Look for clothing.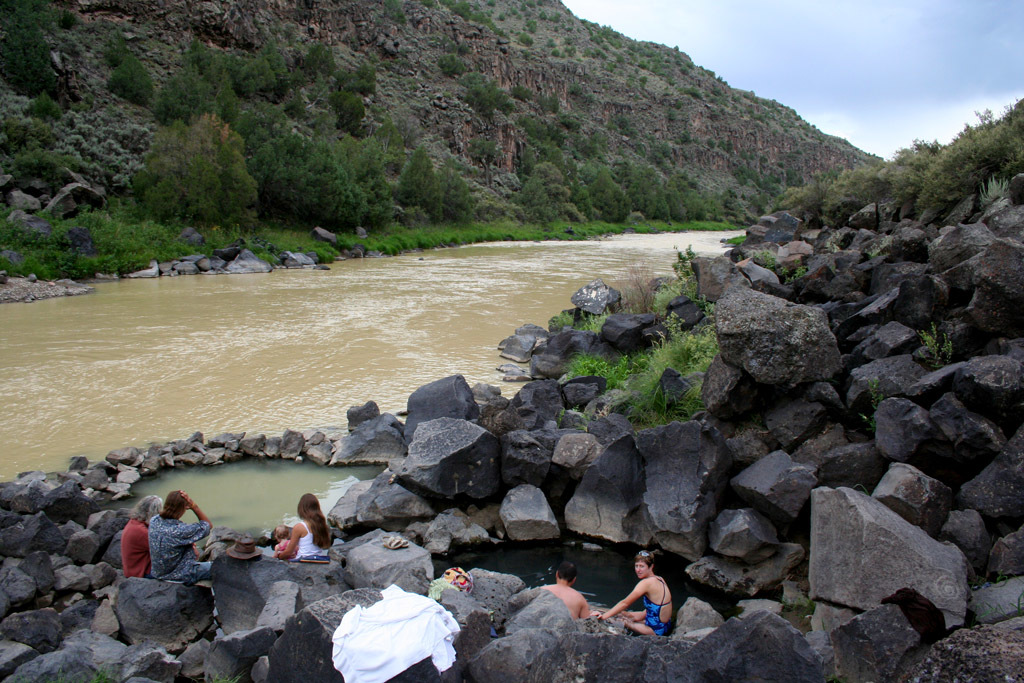
Found: rect(116, 517, 150, 579).
